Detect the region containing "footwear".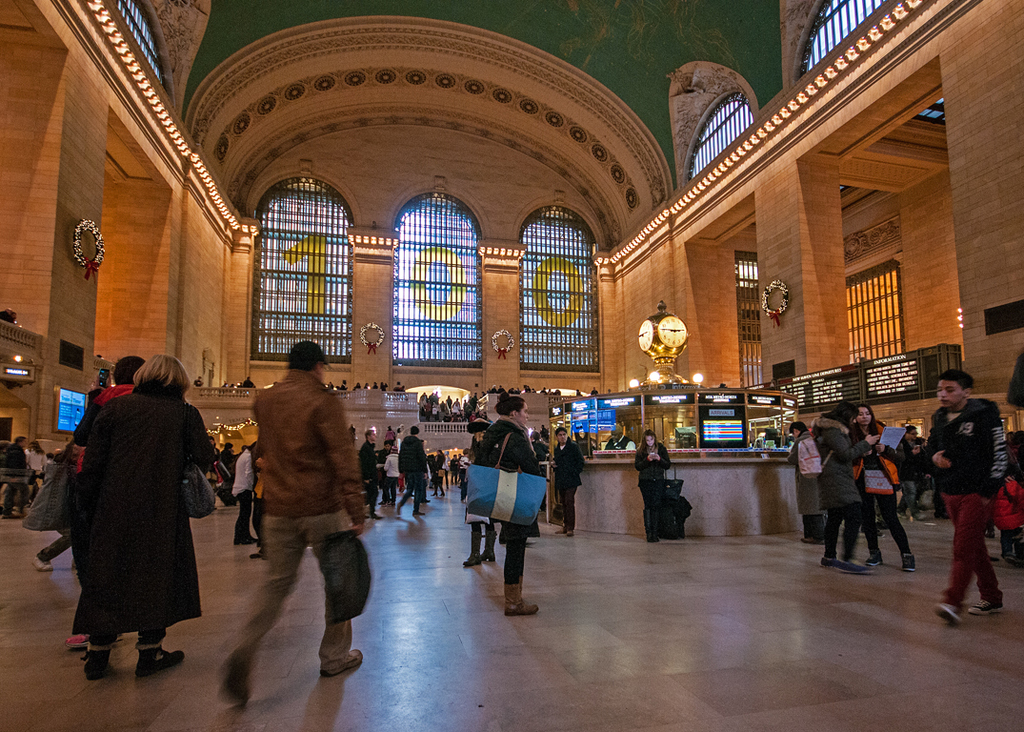
<bbox>131, 645, 187, 680</bbox>.
